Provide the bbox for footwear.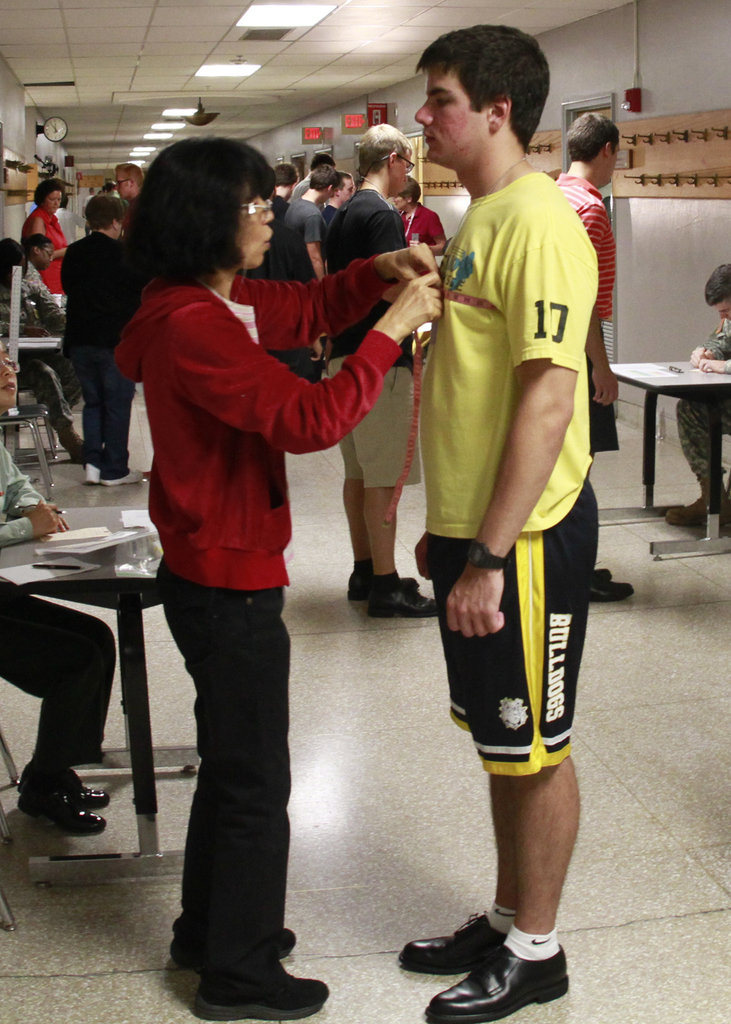
region(14, 760, 112, 810).
